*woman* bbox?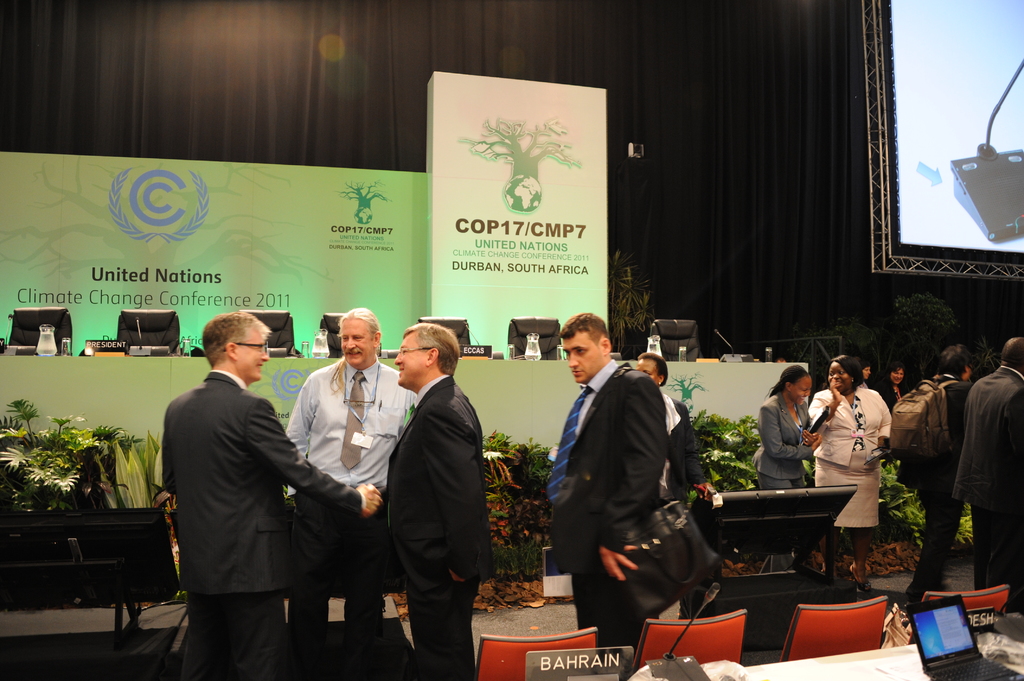
bbox(634, 341, 719, 512)
